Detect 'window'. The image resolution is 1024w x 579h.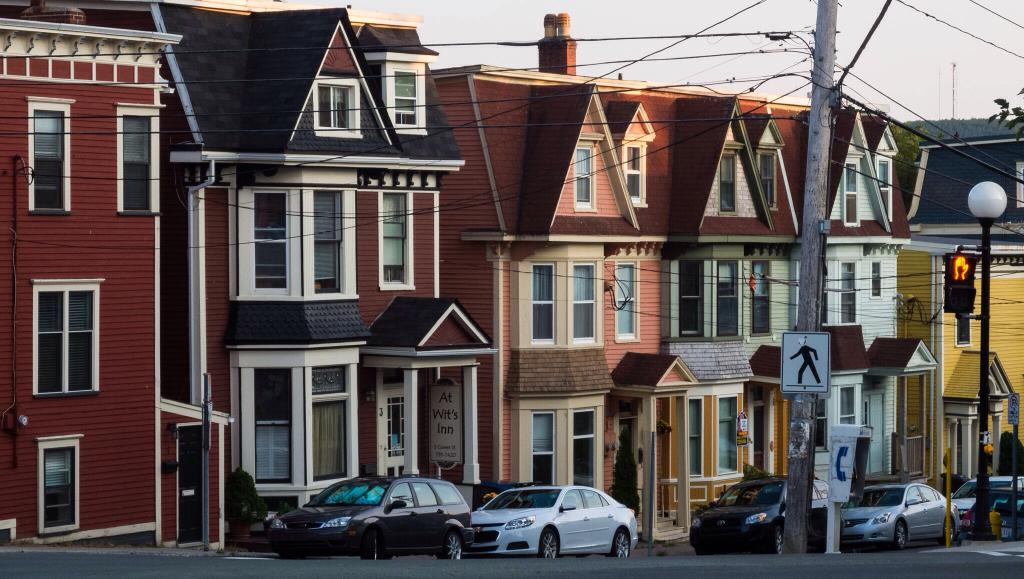
pyautogui.locateOnScreen(31, 437, 83, 542).
